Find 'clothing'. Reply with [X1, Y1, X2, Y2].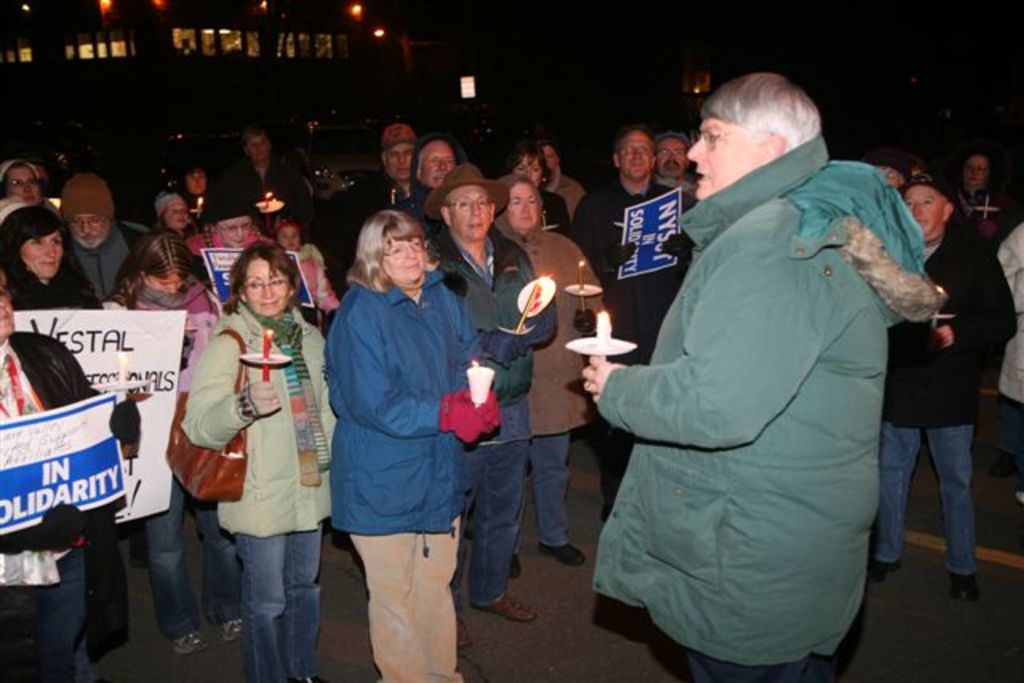
[875, 176, 997, 577].
